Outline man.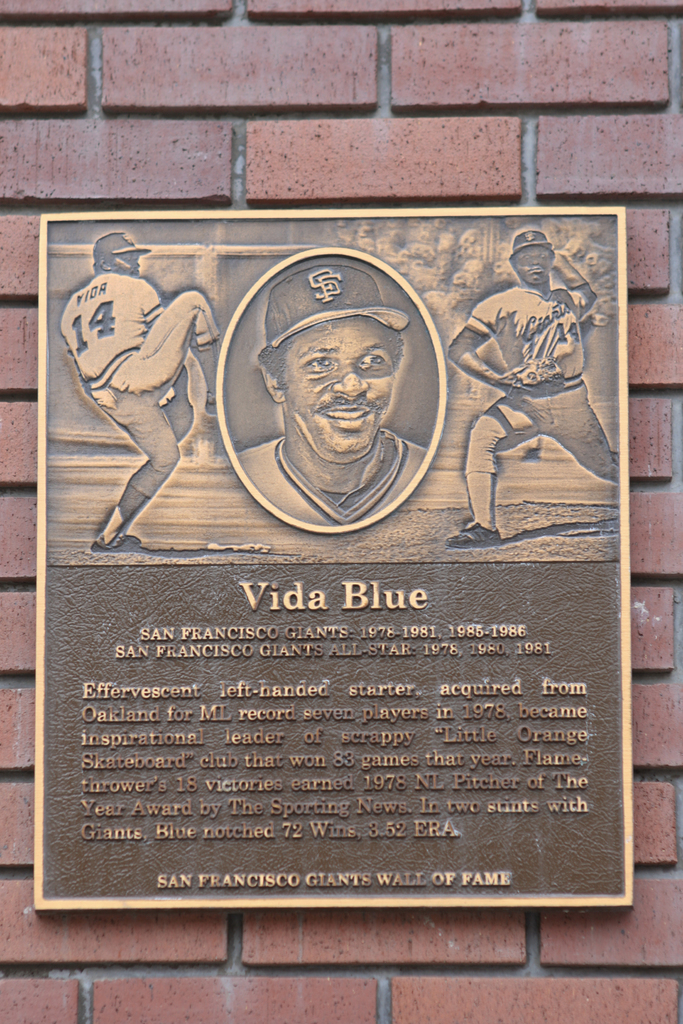
Outline: pyautogui.locateOnScreen(235, 265, 427, 525).
